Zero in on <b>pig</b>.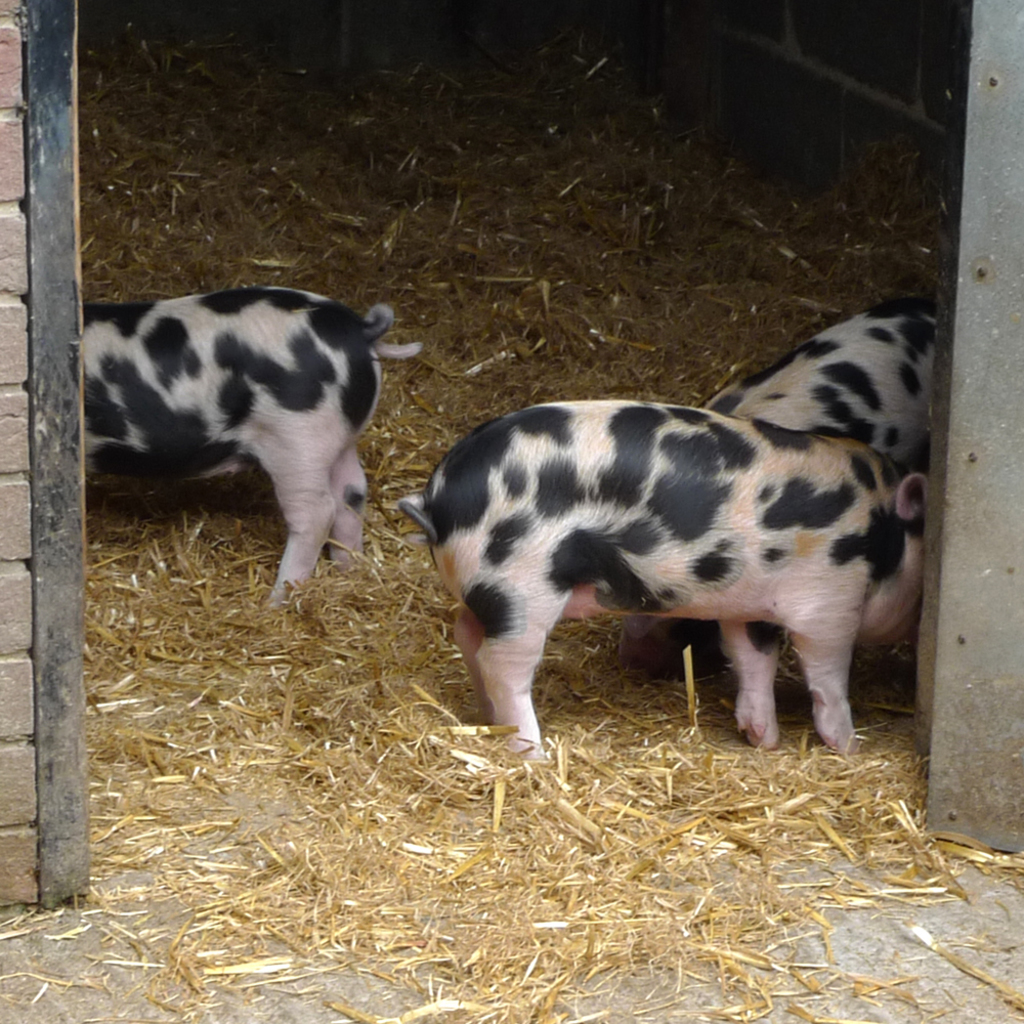
Zeroed in: <box>78,280,424,613</box>.
